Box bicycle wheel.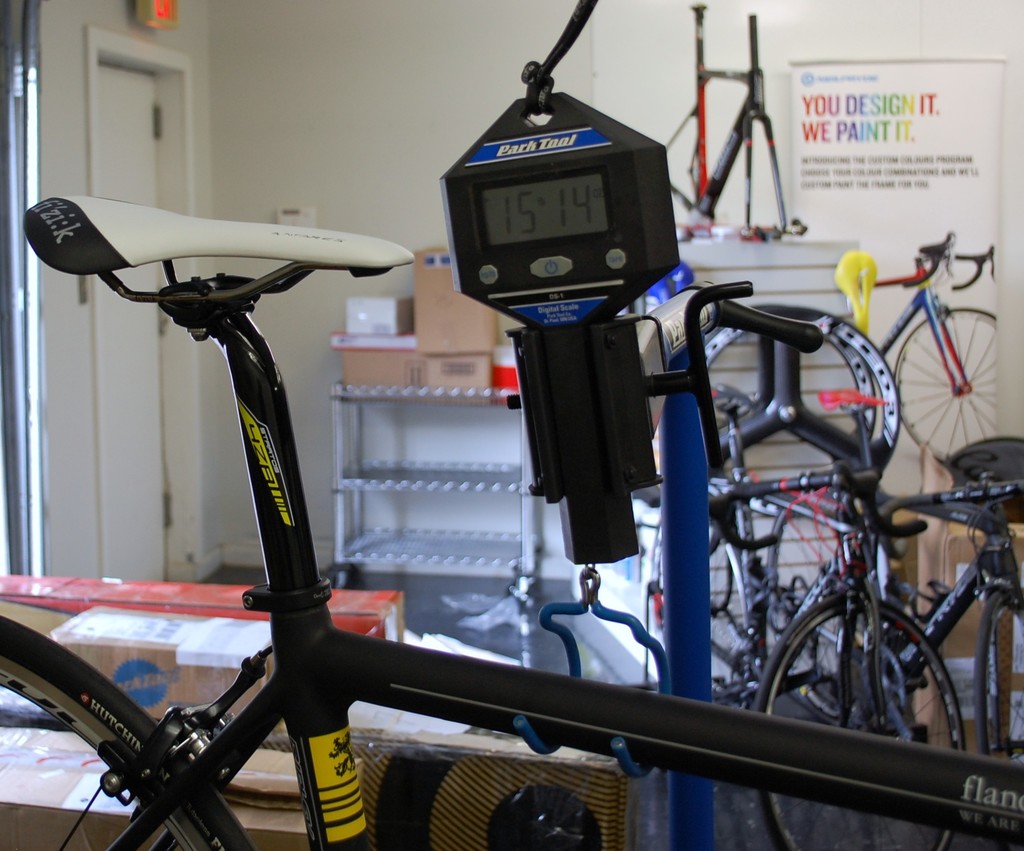
{"x1": 969, "y1": 588, "x2": 1023, "y2": 765}.
